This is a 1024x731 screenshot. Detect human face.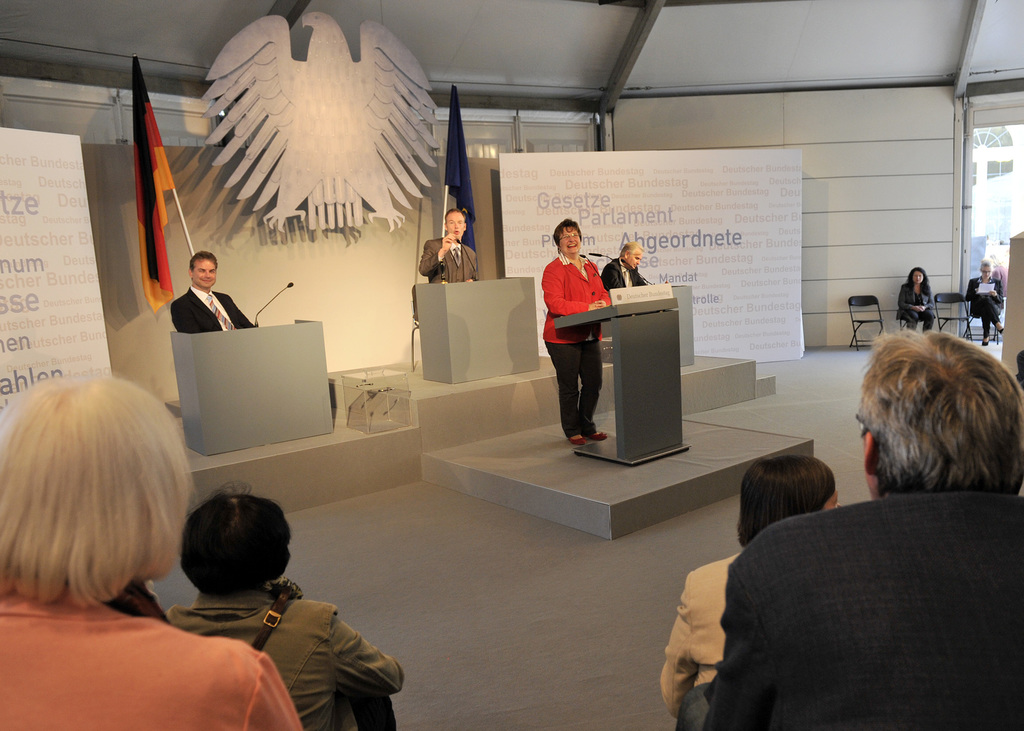
x1=561 y1=230 x2=581 y2=254.
